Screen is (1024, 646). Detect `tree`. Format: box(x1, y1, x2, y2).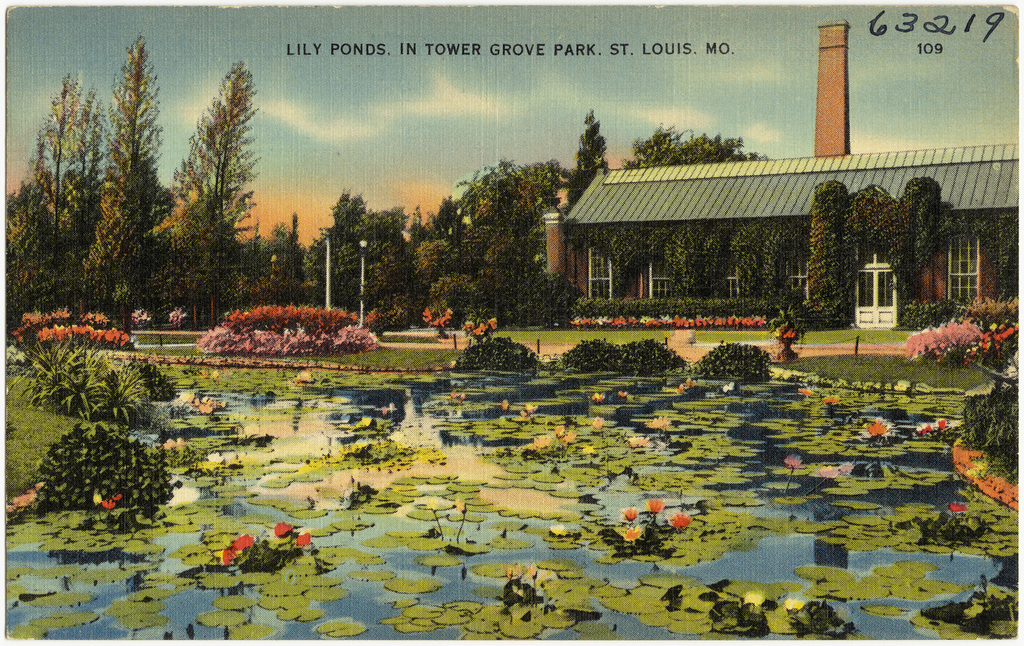
box(348, 200, 413, 323).
